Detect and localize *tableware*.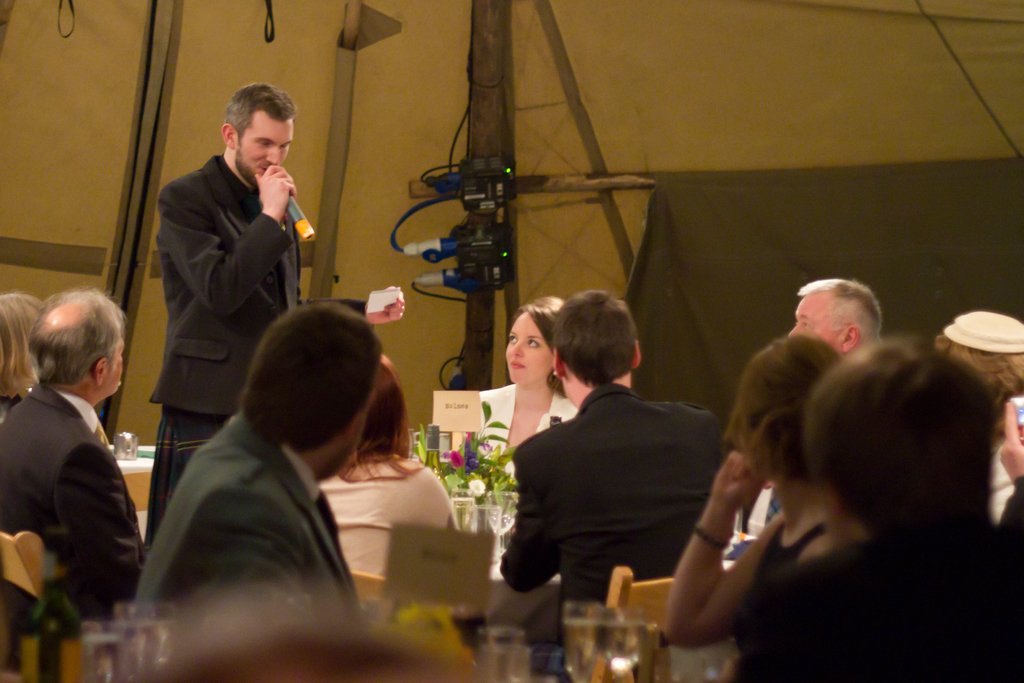
Localized at Rect(115, 434, 141, 462).
